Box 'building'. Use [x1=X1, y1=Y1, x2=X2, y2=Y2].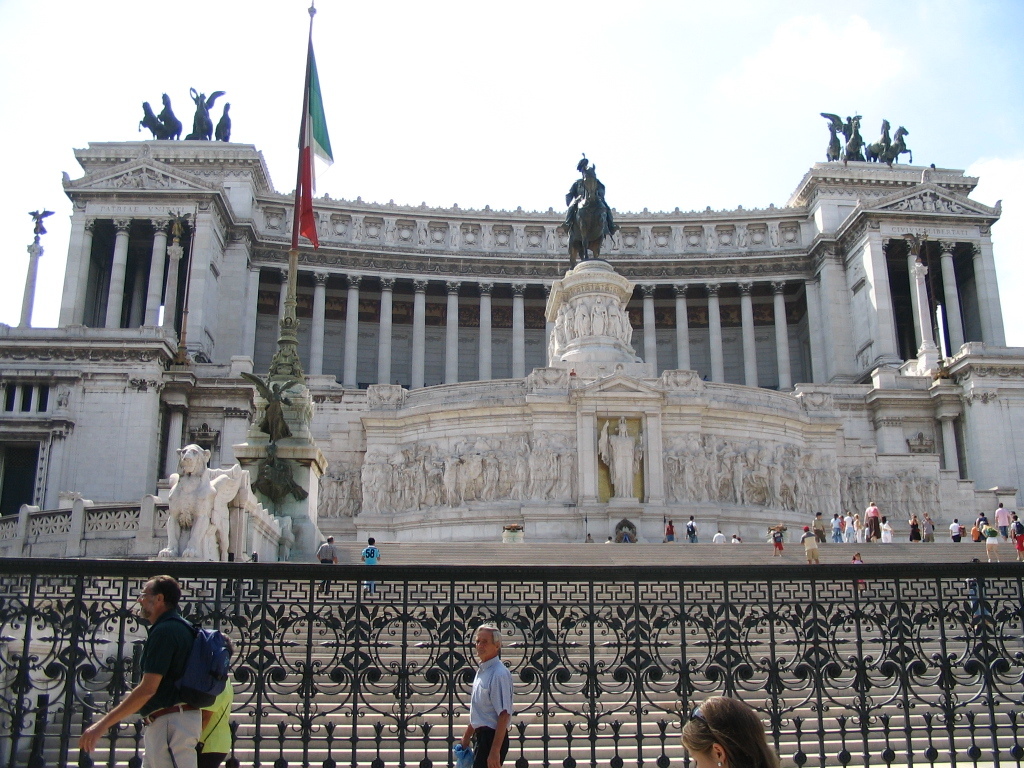
[x1=0, y1=84, x2=1023, y2=767].
